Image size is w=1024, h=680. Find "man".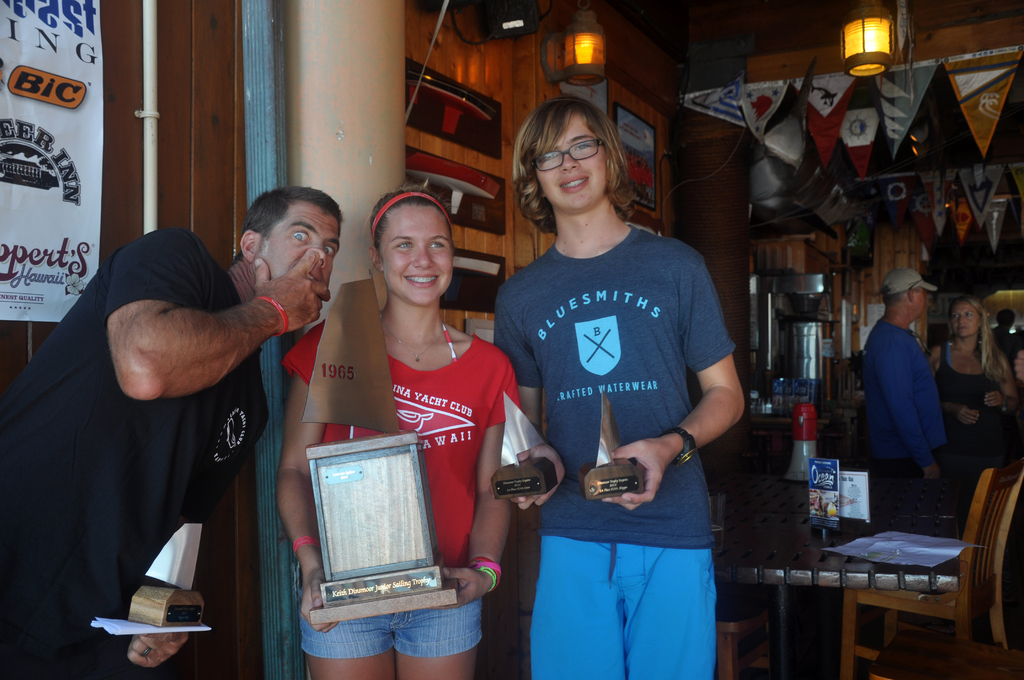
(left=860, top=270, right=949, bottom=524).
